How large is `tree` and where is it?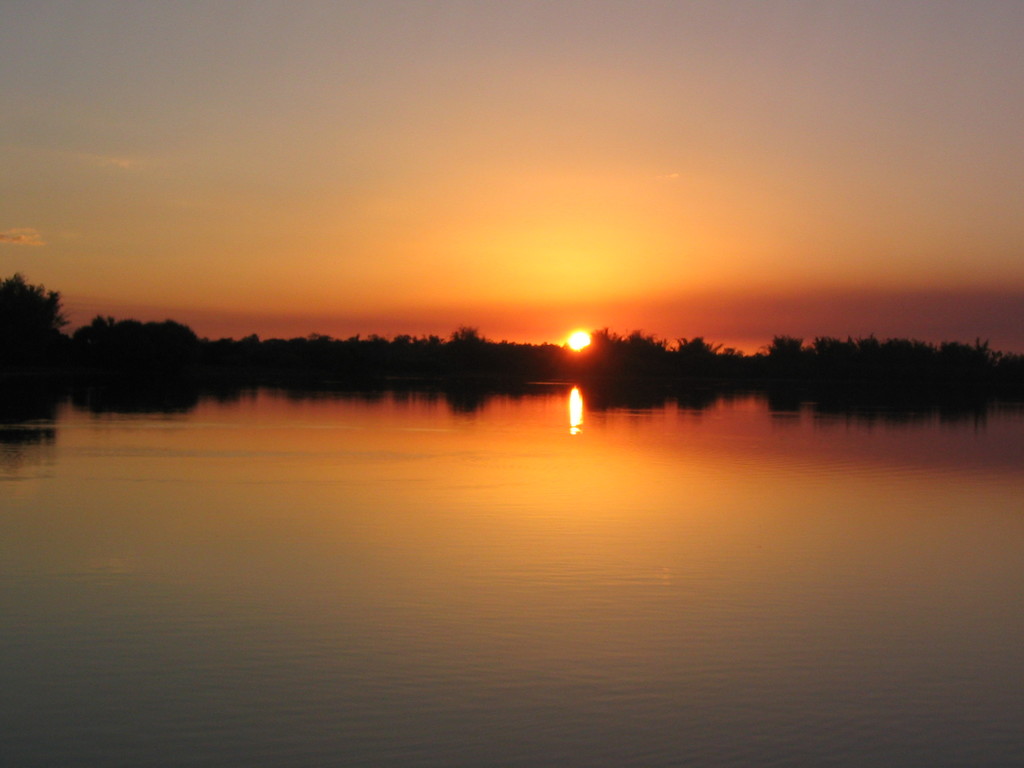
Bounding box: l=445, t=323, r=561, b=363.
